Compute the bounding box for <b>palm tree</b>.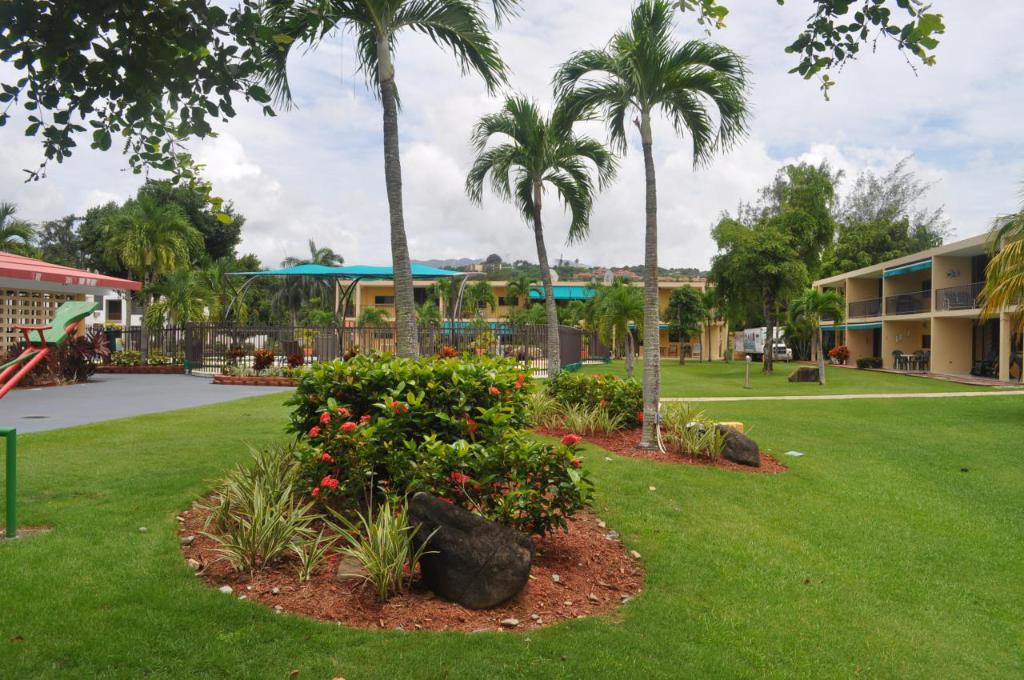
[550, 0, 755, 455].
